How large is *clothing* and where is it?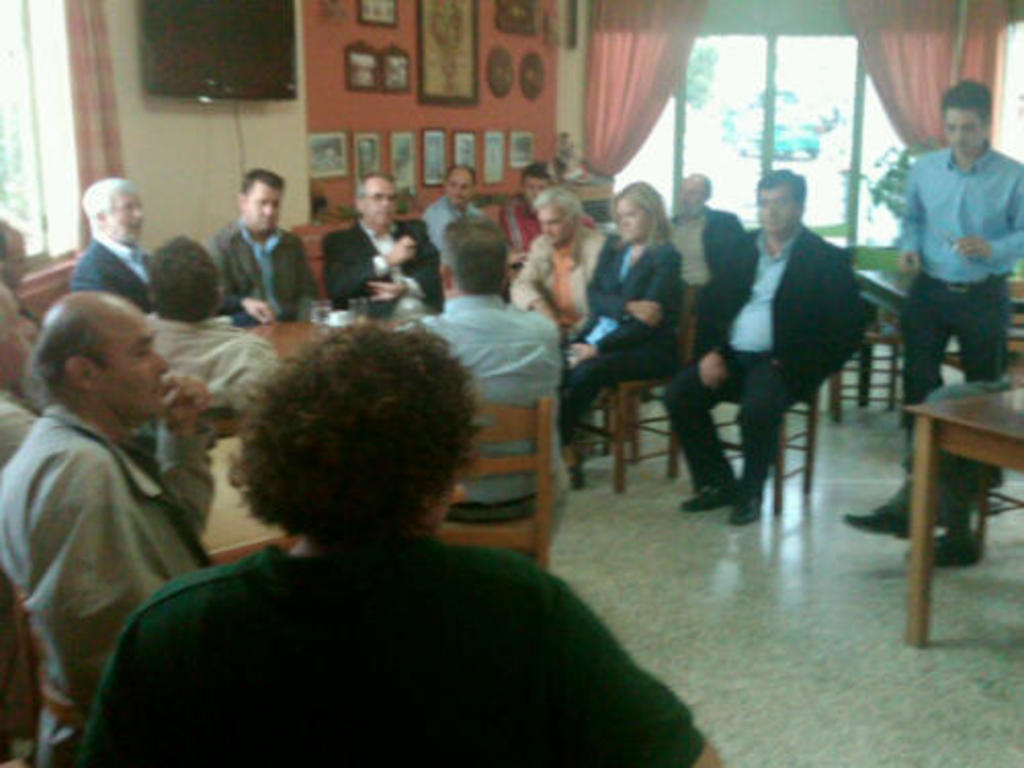
Bounding box: [0,401,217,766].
